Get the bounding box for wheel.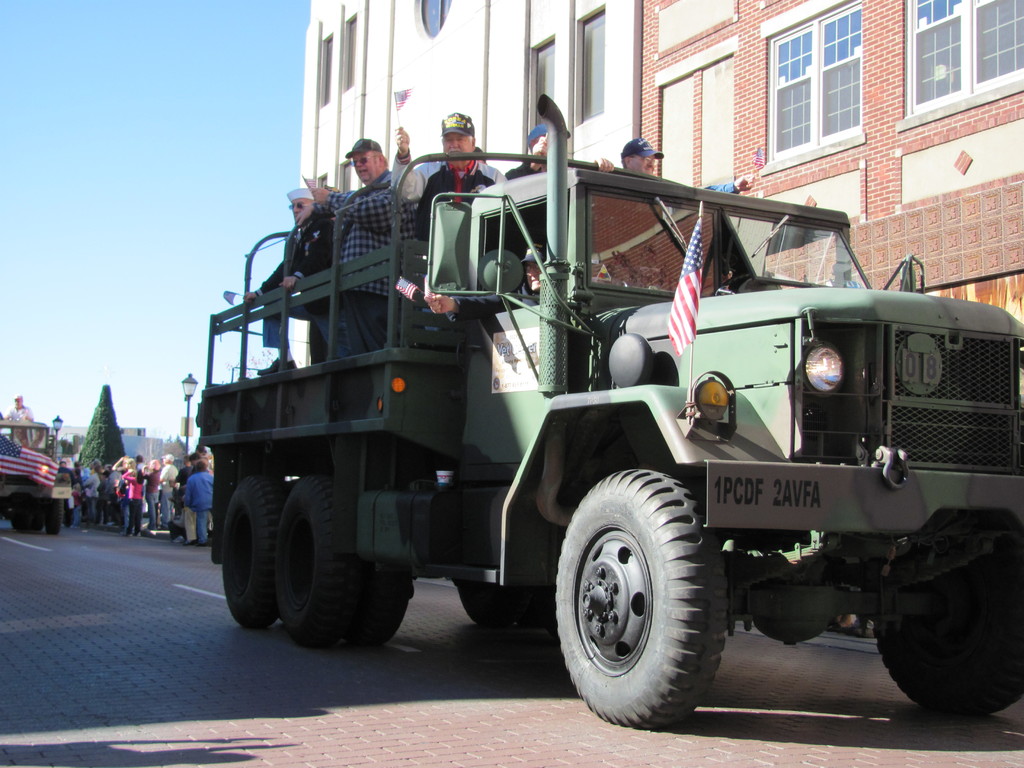
[276, 474, 369, 643].
